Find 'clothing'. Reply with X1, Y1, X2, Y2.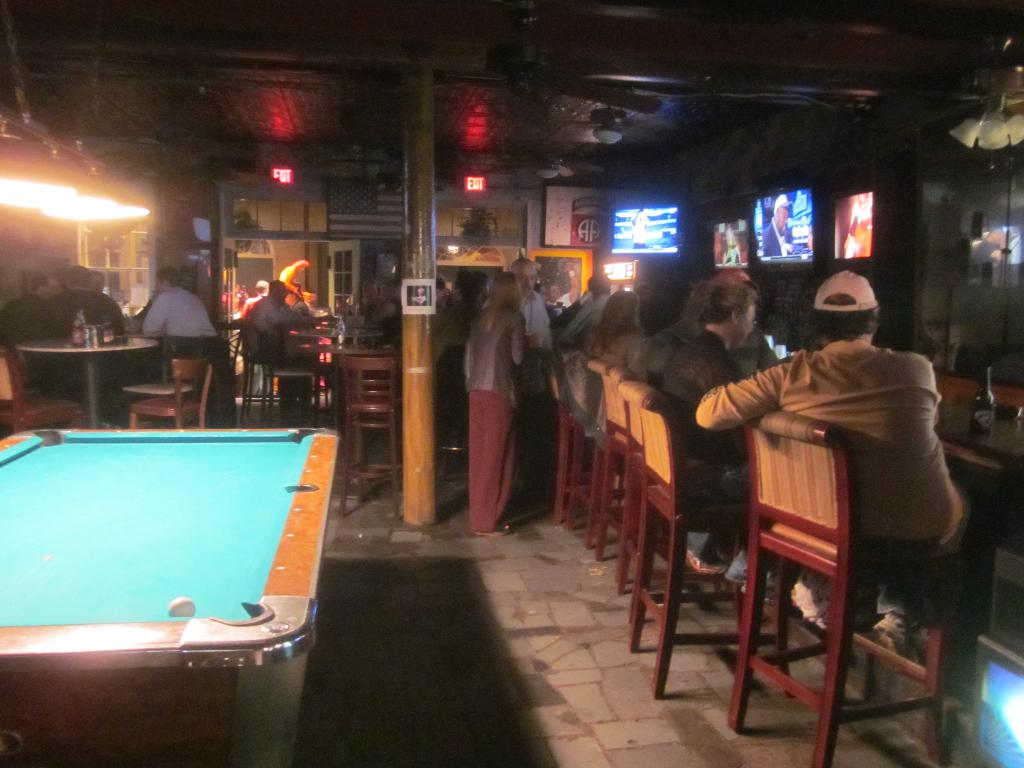
460, 296, 531, 531.
